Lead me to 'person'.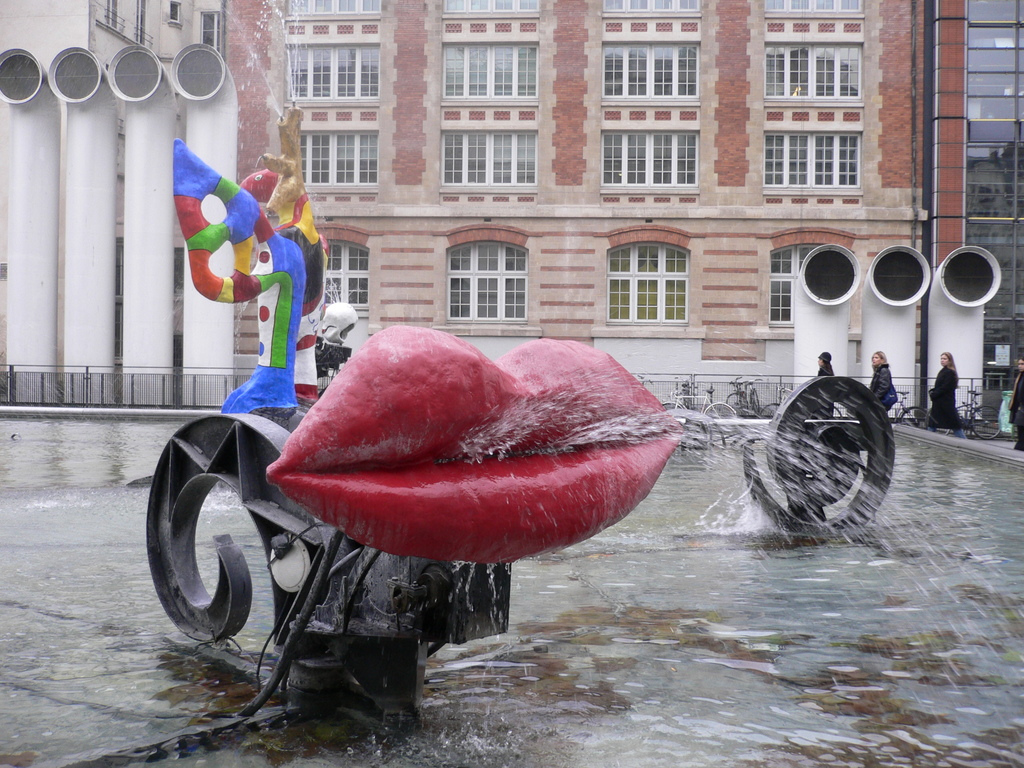
Lead to 866,355,899,408.
